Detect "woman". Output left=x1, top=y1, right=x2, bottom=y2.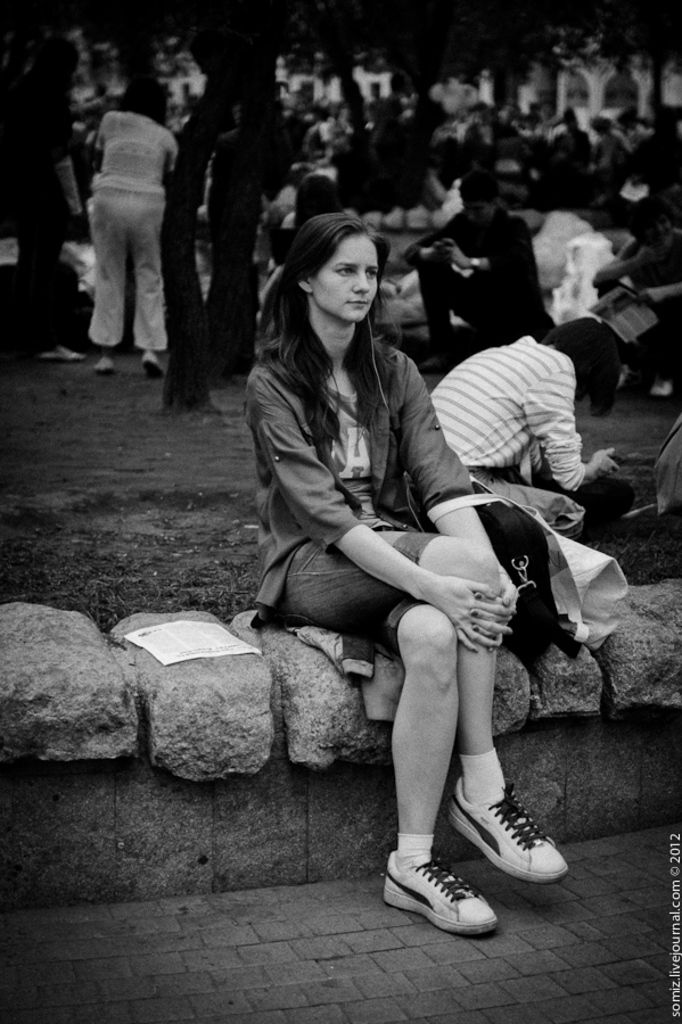
left=430, top=315, right=632, bottom=536.
